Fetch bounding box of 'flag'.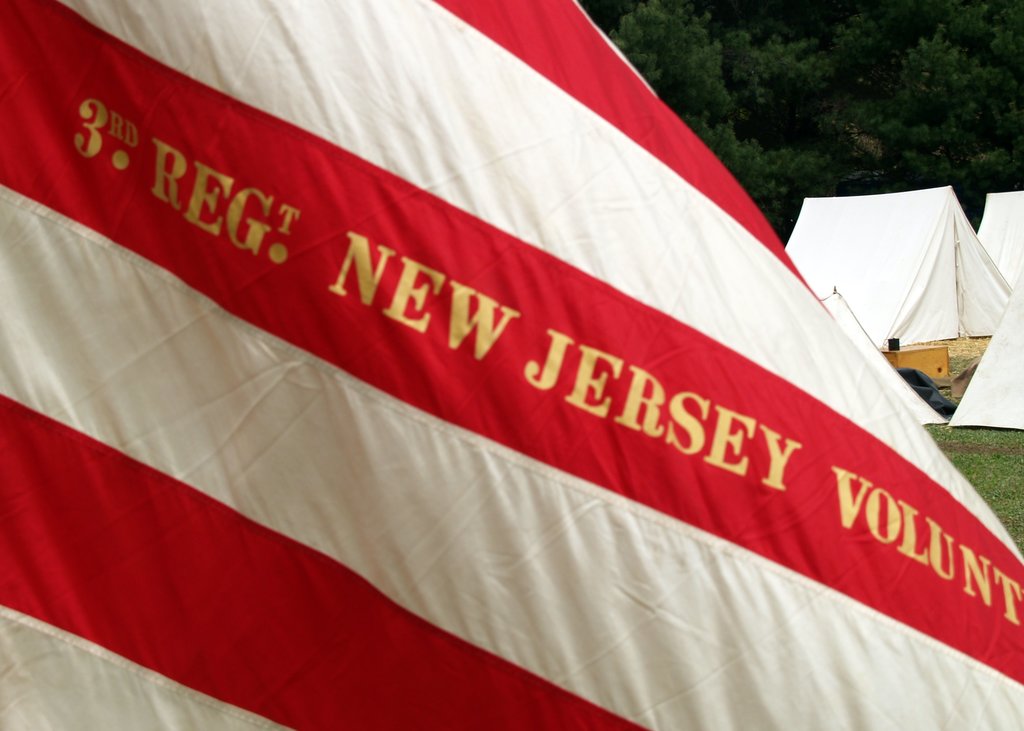
Bbox: (0,0,1023,730).
